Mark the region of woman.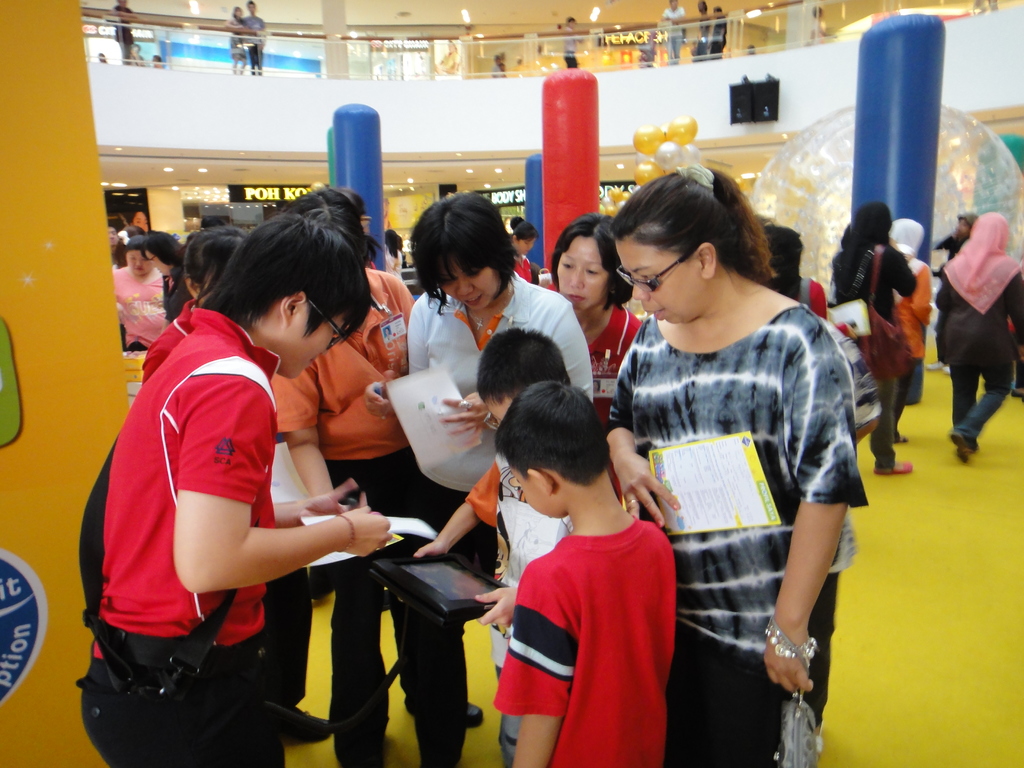
Region: [104, 239, 164, 357].
